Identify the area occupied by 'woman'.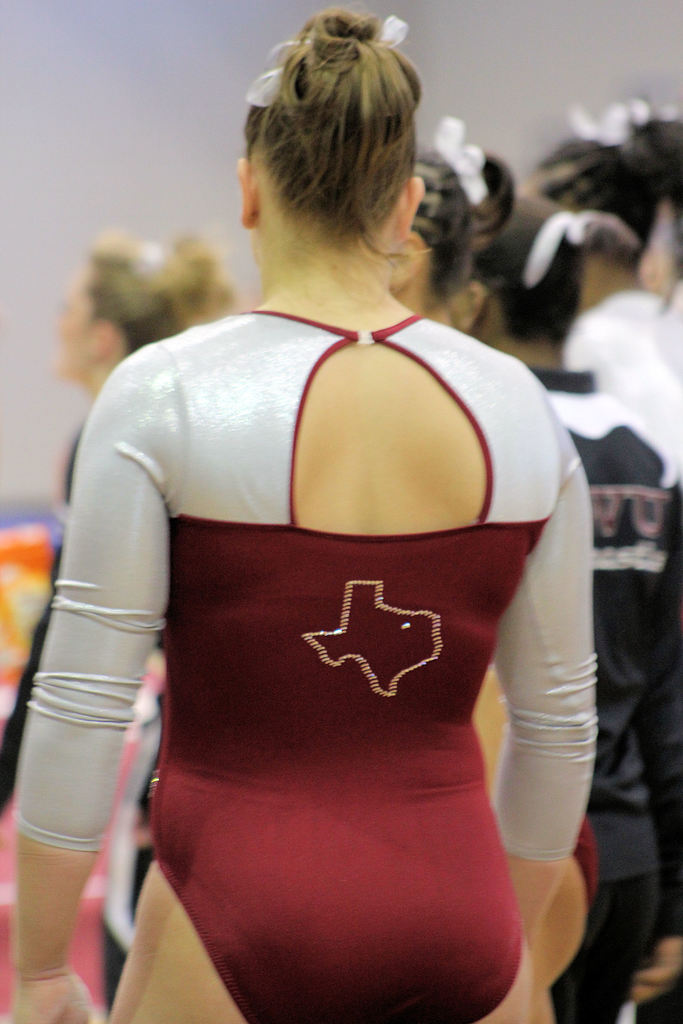
Area: {"left": 509, "top": 92, "right": 682, "bottom": 508}.
